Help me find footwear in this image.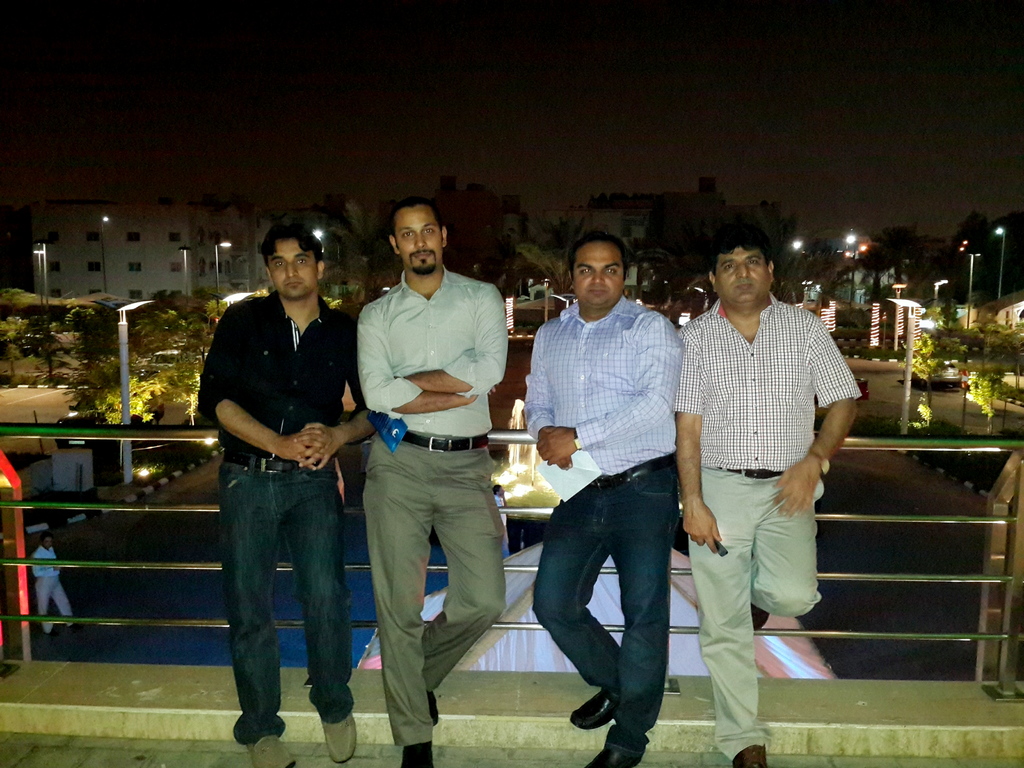
Found it: bbox=[431, 692, 438, 725].
